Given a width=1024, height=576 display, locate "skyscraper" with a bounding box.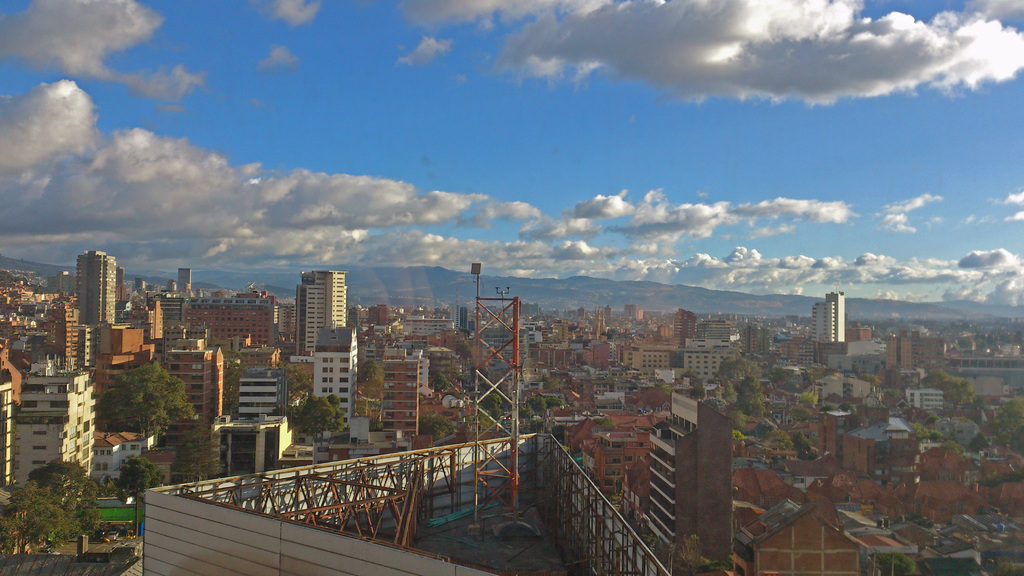
Located: locate(448, 285, 467, 332).
